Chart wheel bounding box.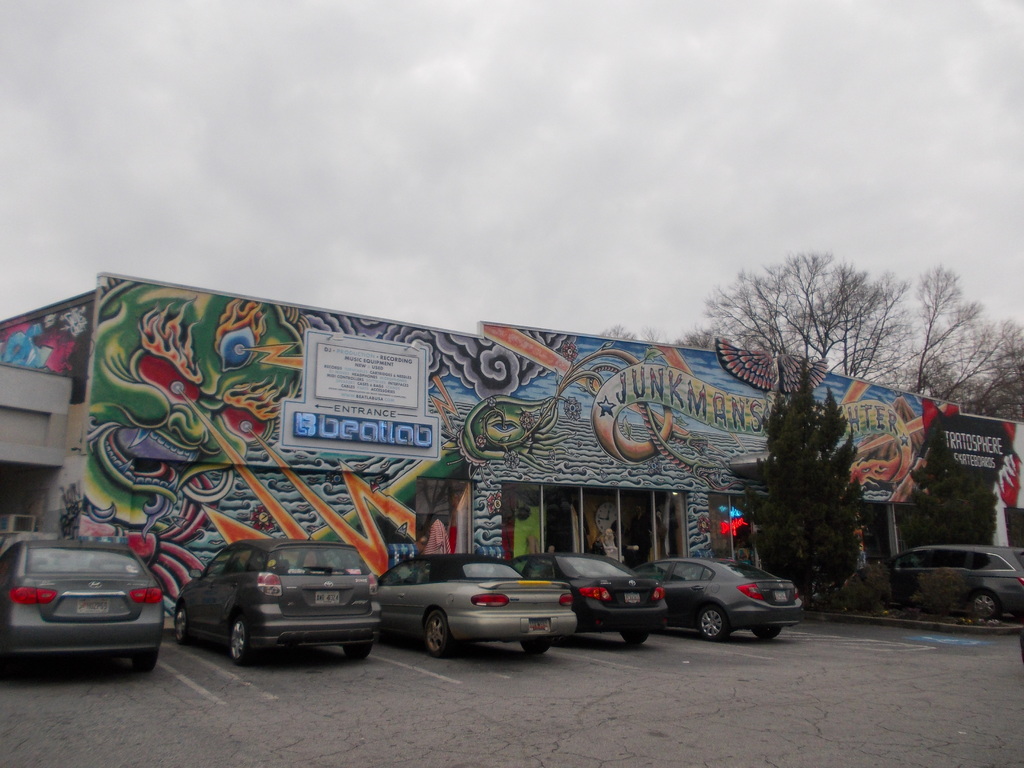
Charted: 755, 626, 781, 638.
